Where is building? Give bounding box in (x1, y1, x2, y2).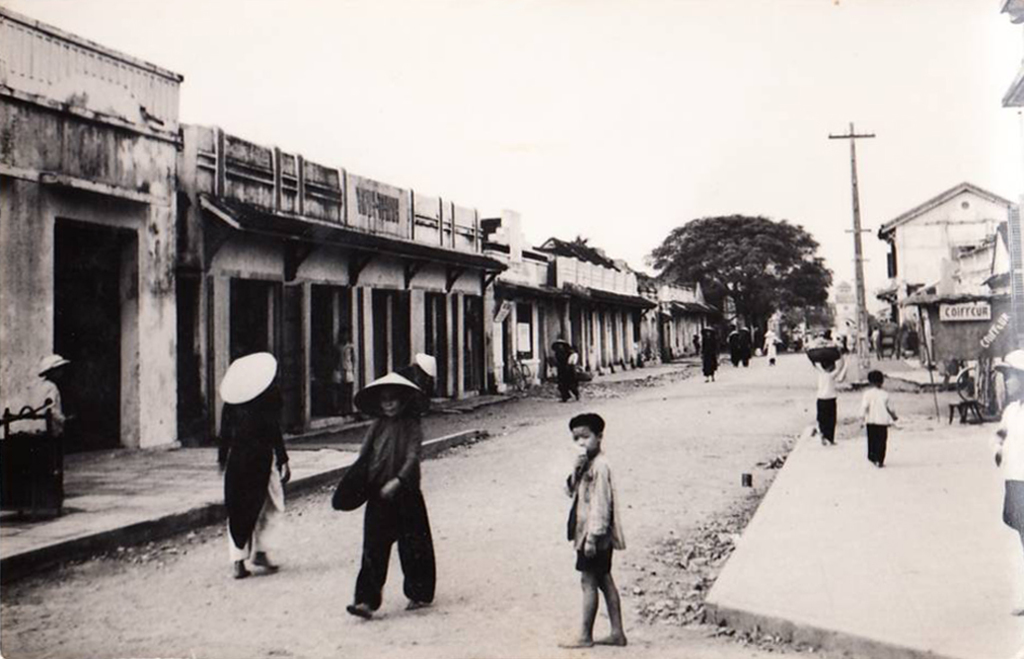
(873, 180, 1020, 356).
